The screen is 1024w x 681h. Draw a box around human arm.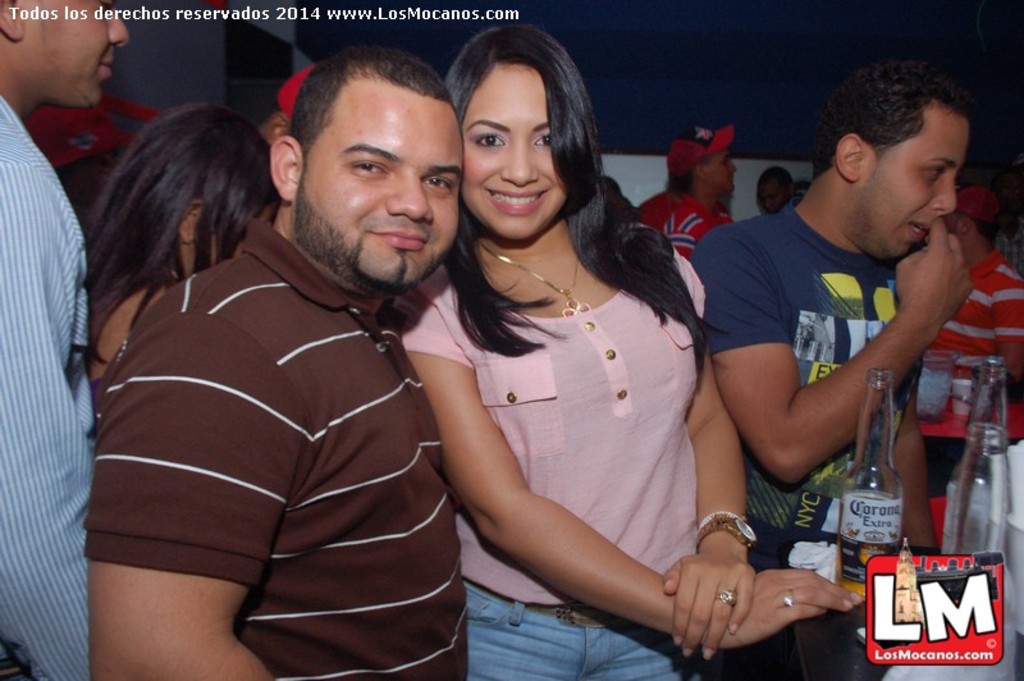
box=[443, 326, 732, 639].
